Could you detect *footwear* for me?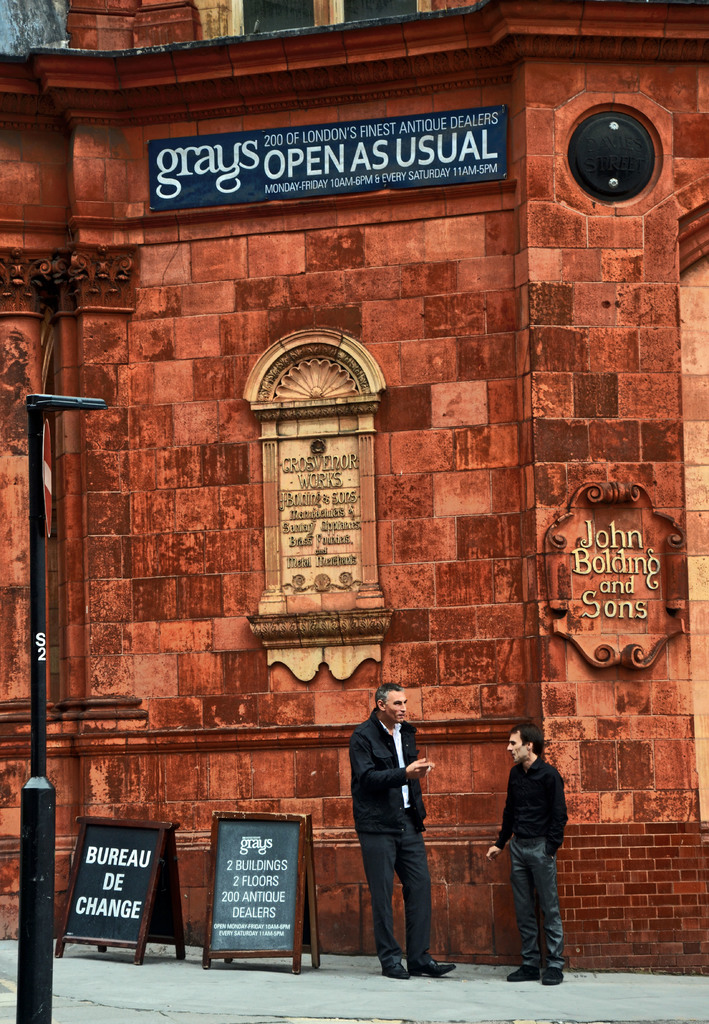
Detection result: 507/954/535/979.
